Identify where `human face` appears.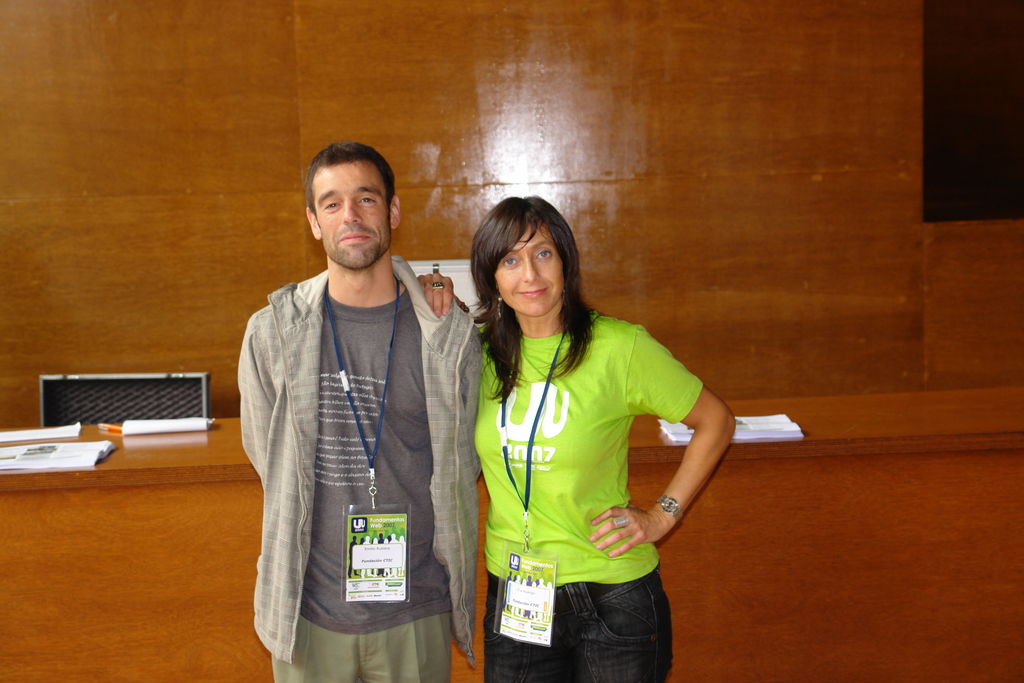
Appears at [311, 164, 390, 272].
